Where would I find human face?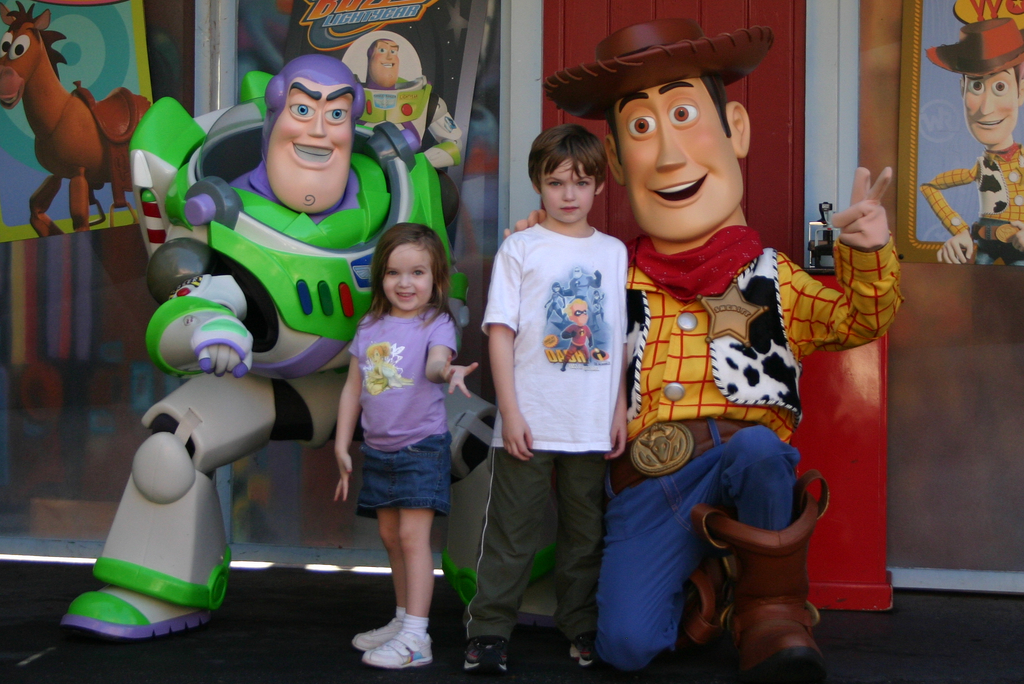
At bbox=(612, 72, 742, 230).
